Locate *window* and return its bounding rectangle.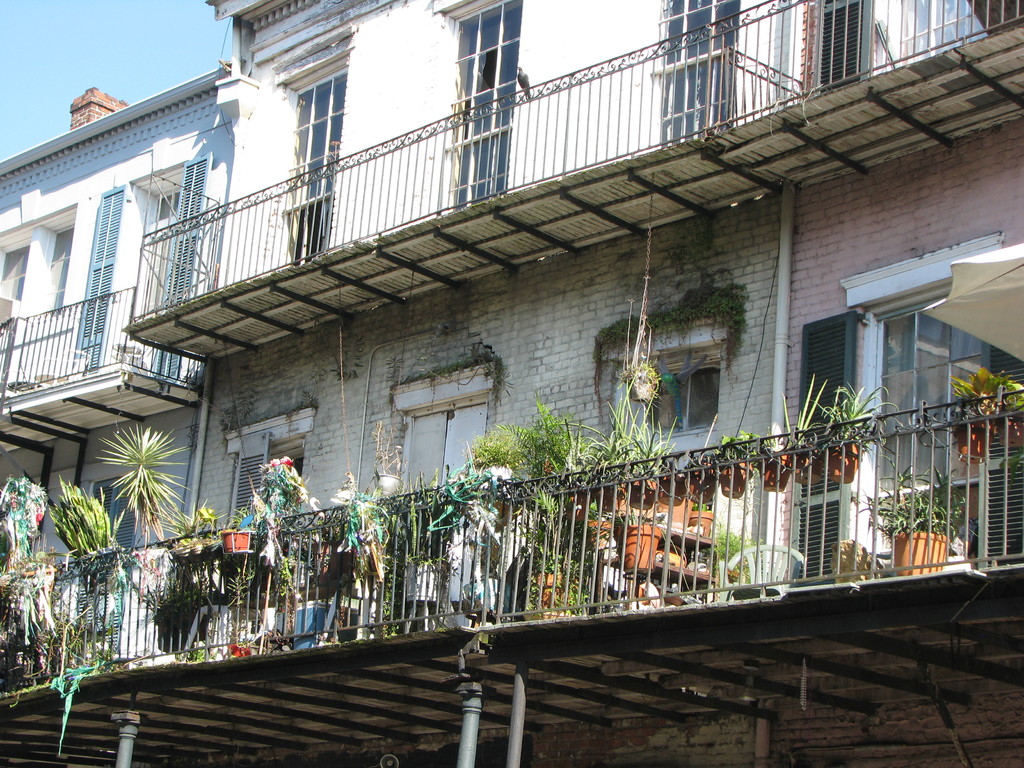
BBox(602, 332, 723, 448).
